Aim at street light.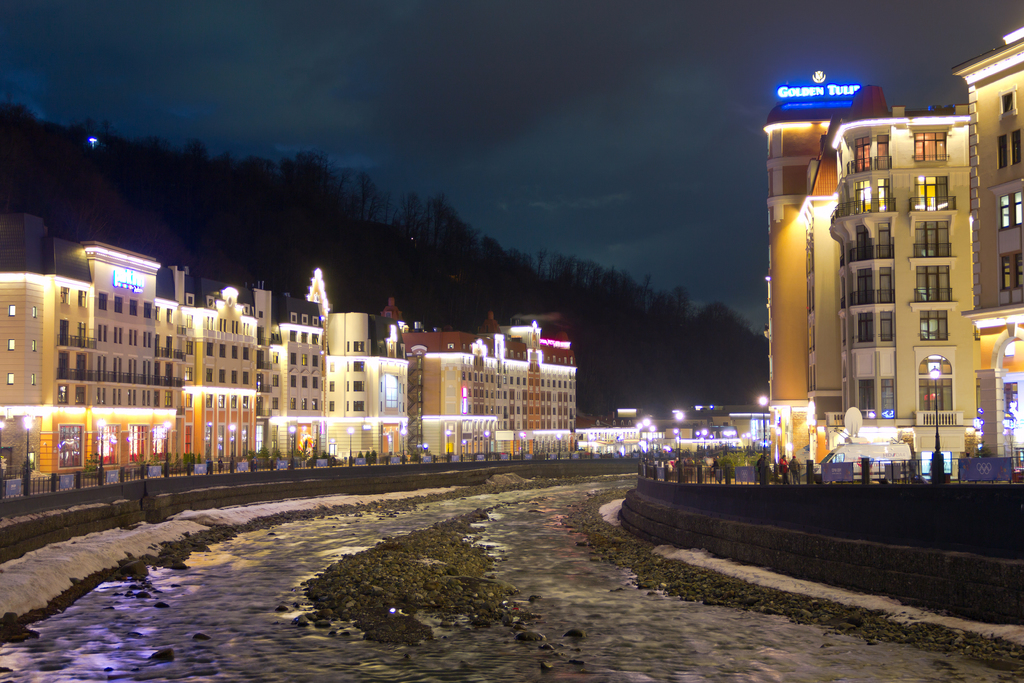
Aimed at crop(516, 428, 527, 462).
